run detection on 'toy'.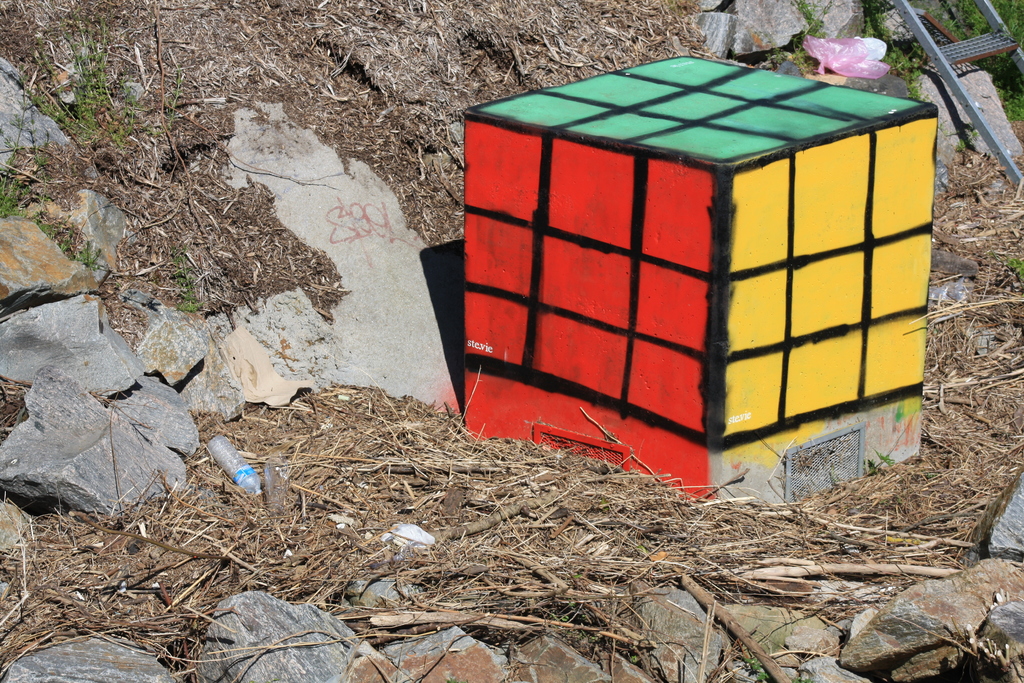
Result: x1=412, y1=55, x2=965, y2=517.
